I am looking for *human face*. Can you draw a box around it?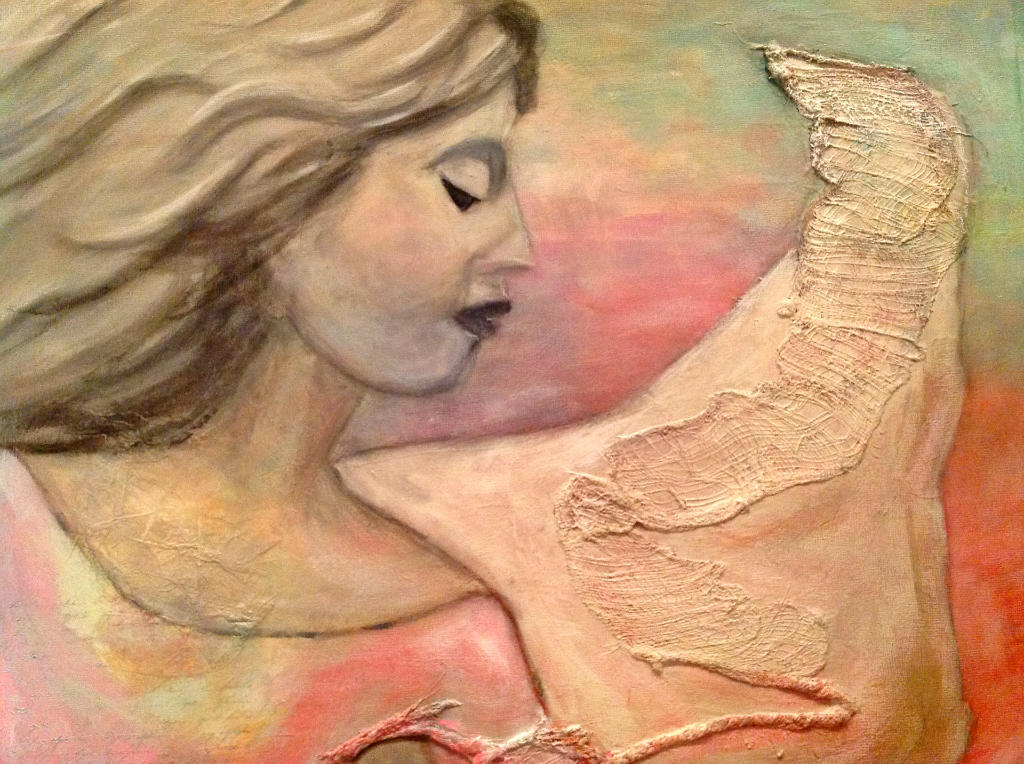
Sure, the bounding box is <bbox>268, 67, 534, 394</bbox>.
